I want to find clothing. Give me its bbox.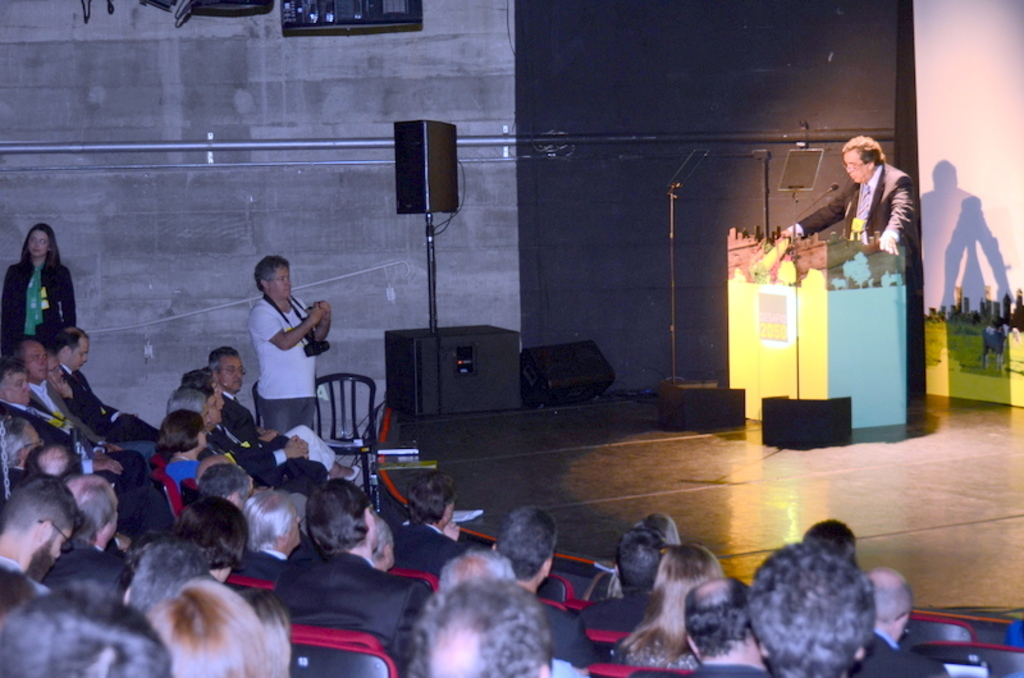
bbox=(155, 390, 339, 490).
